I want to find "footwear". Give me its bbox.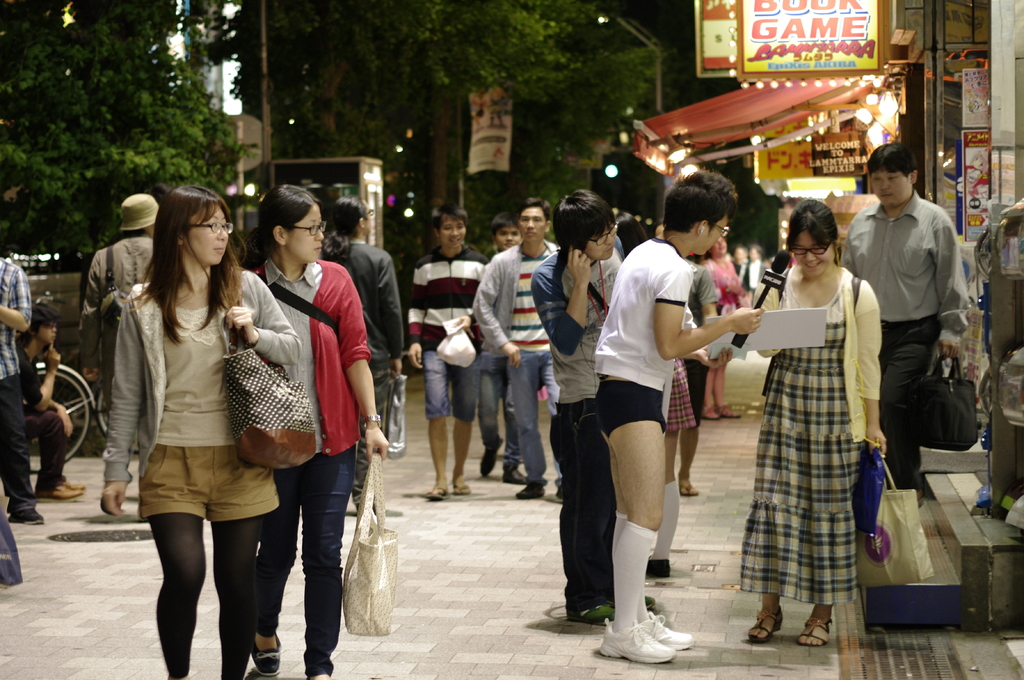
l=64, t=477, r=88, b=491.
